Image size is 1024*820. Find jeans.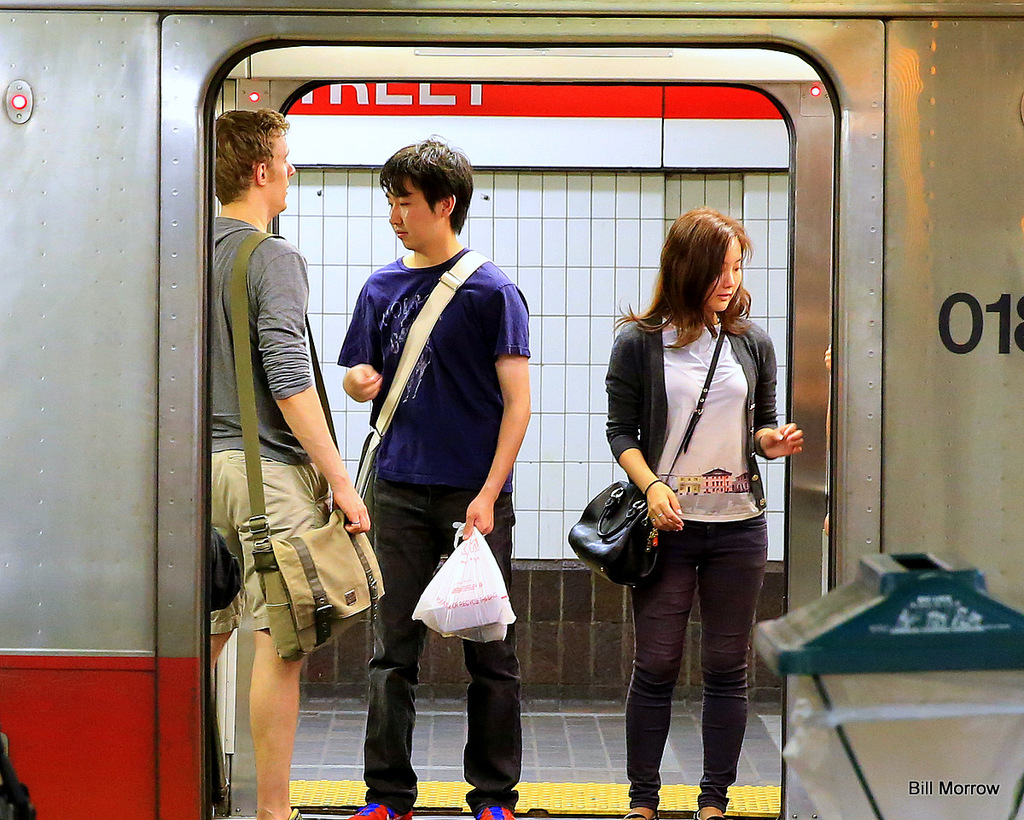
crop(630, 513, 770, 817).
